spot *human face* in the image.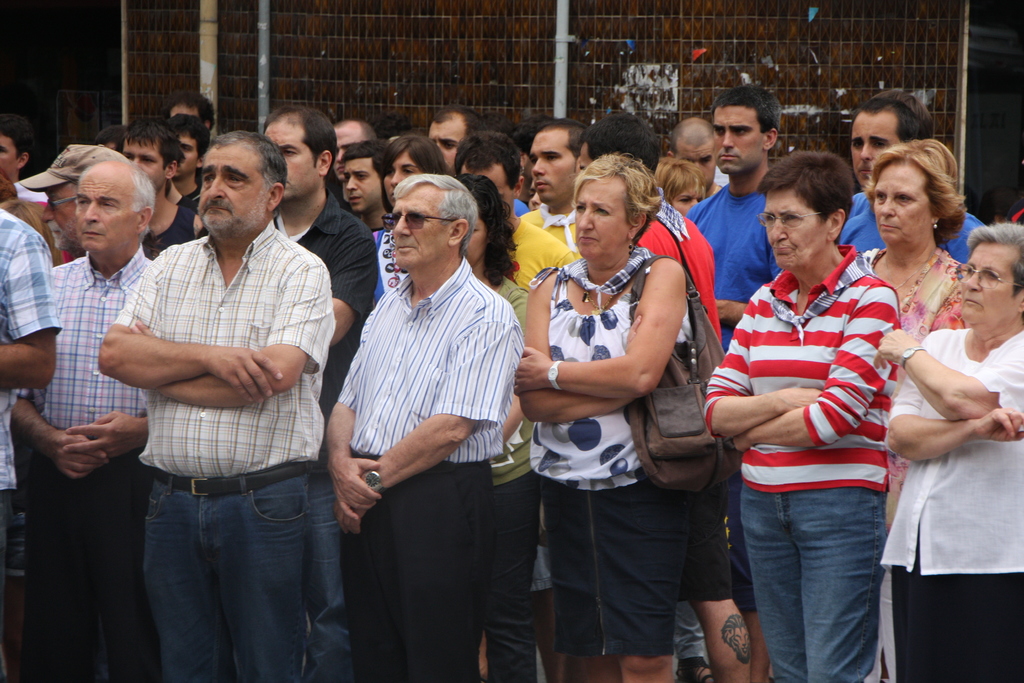
*human face* found at 762,189,829,270.
